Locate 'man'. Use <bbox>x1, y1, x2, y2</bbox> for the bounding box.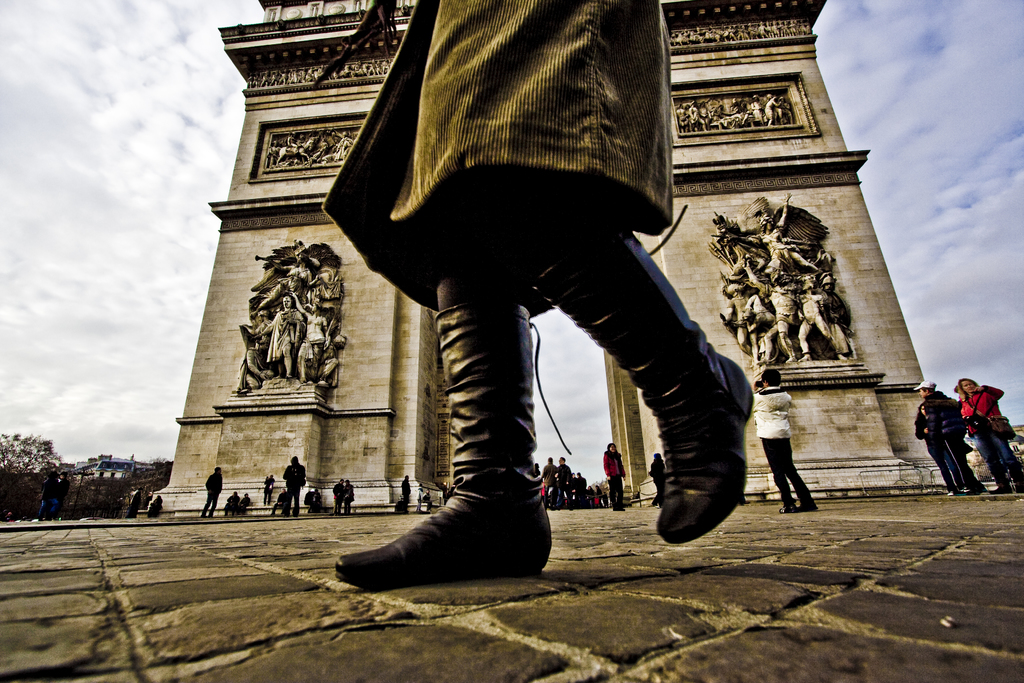
<bbox>200, 466, 223, 519</bbox>.
